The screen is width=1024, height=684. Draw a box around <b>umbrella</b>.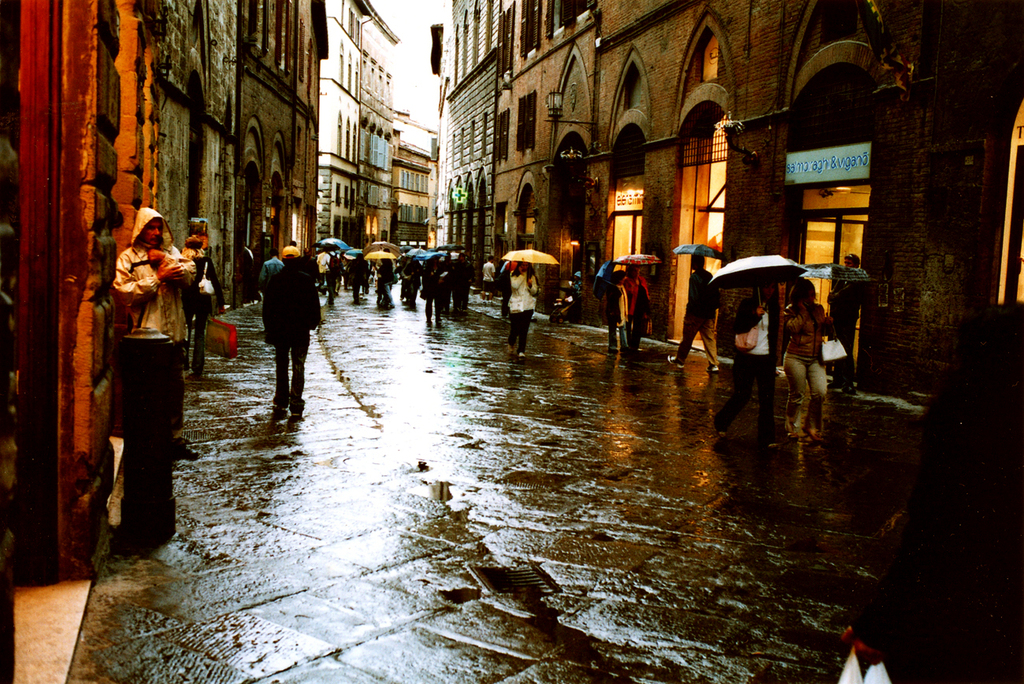
[708, 253, 809, 329].
